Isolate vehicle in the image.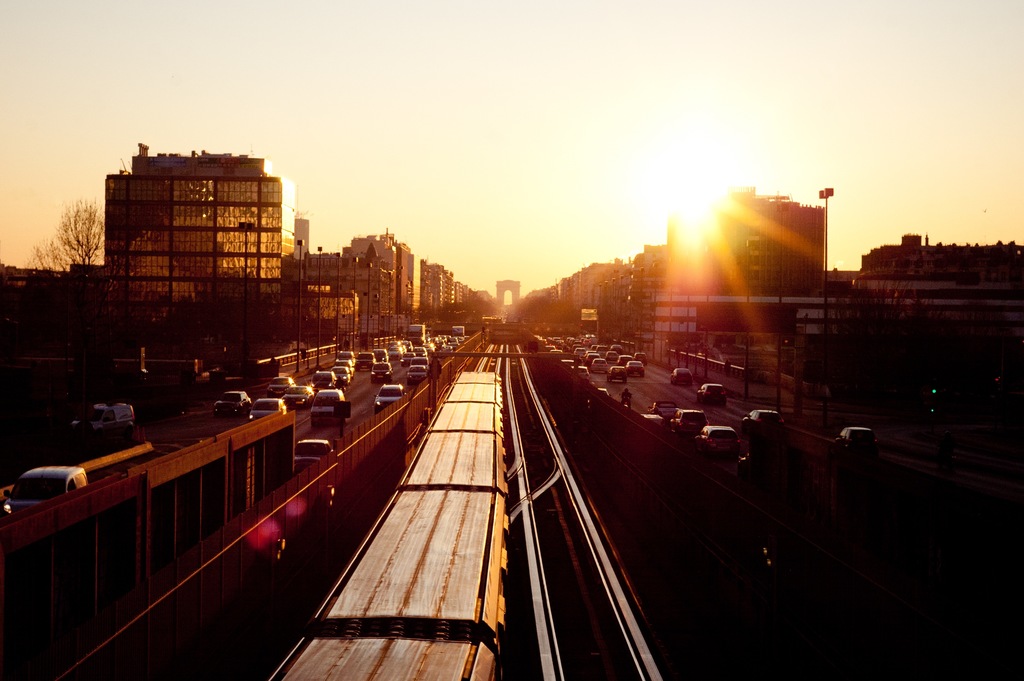
Isolated region: box(574, 365, 594, 379).
